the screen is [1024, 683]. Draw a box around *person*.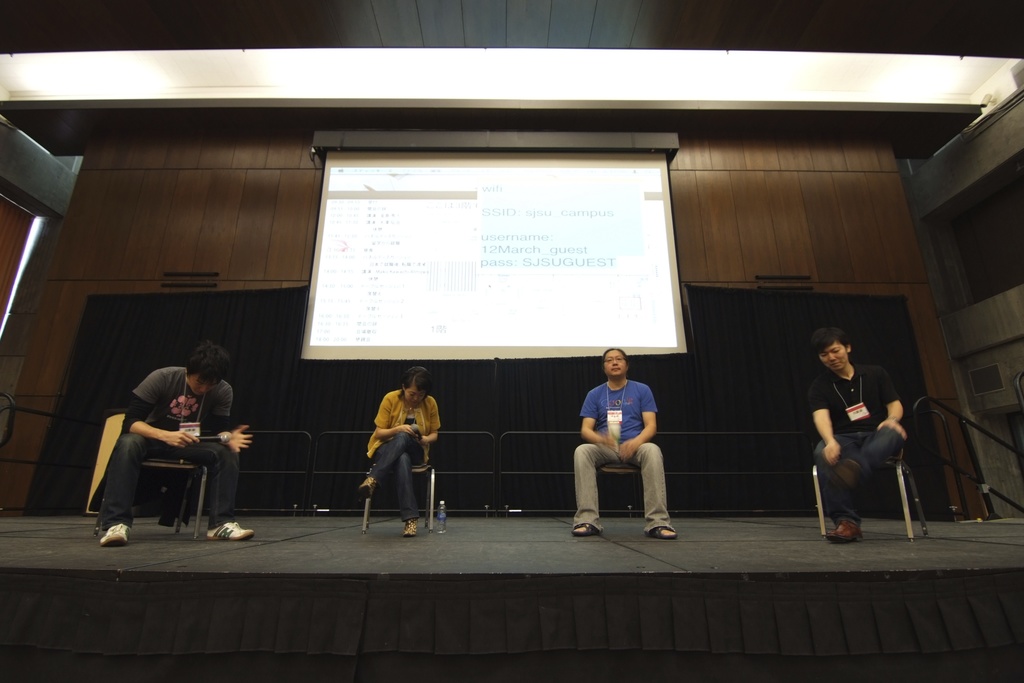
bbox(570, 347, 678, 539).
